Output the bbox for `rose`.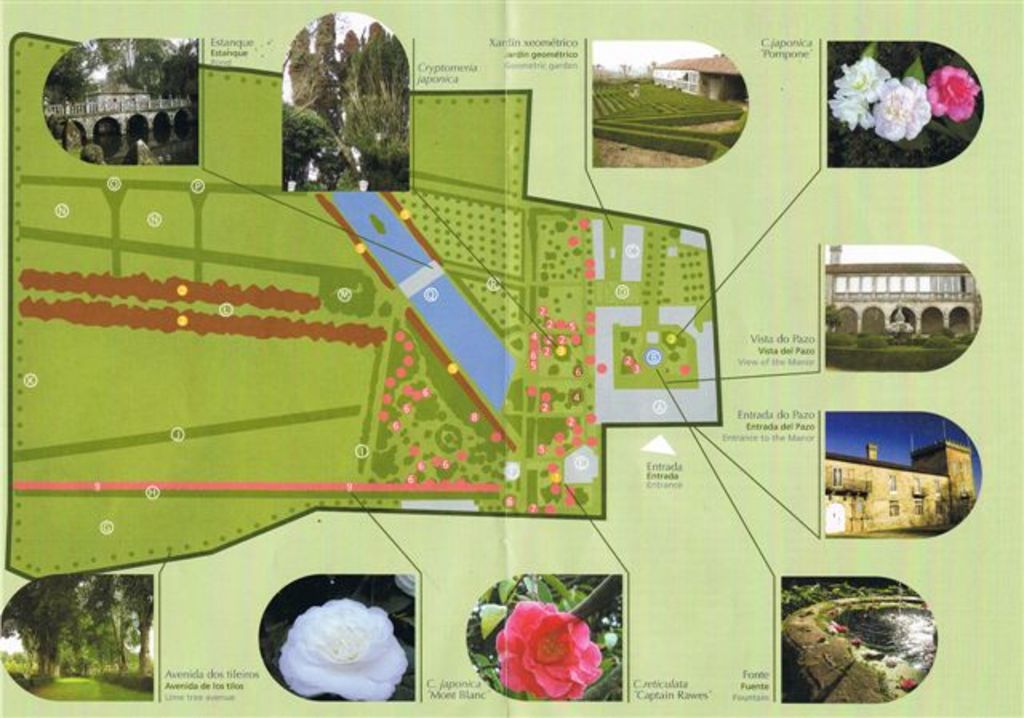
bbox=(493, 601, 598, 697).
